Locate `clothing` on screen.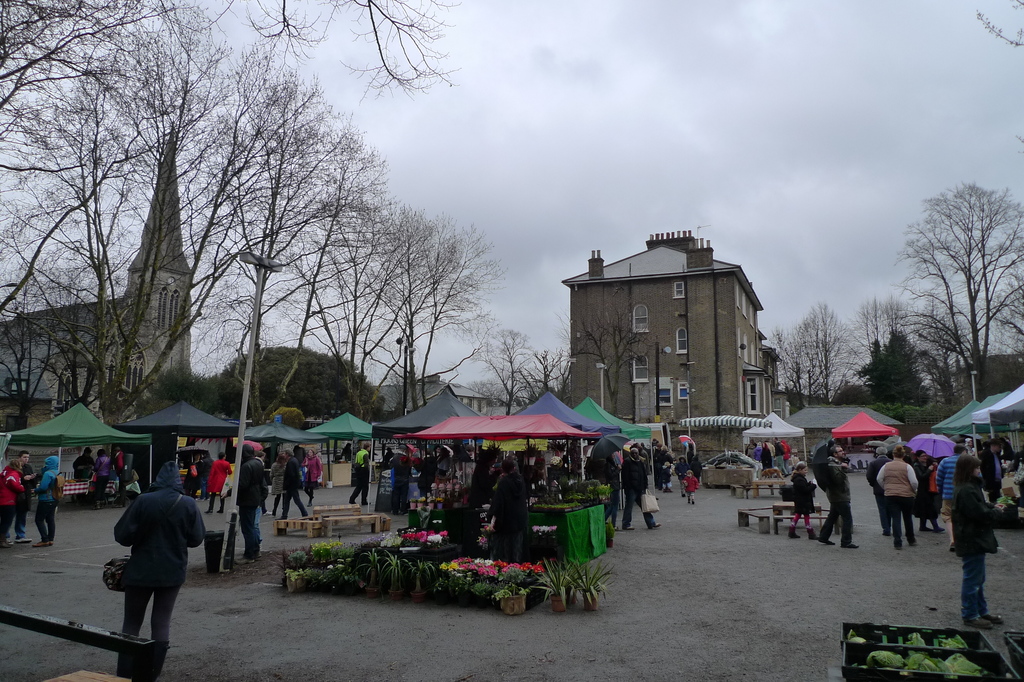
On screen at 29:453:65:537.
